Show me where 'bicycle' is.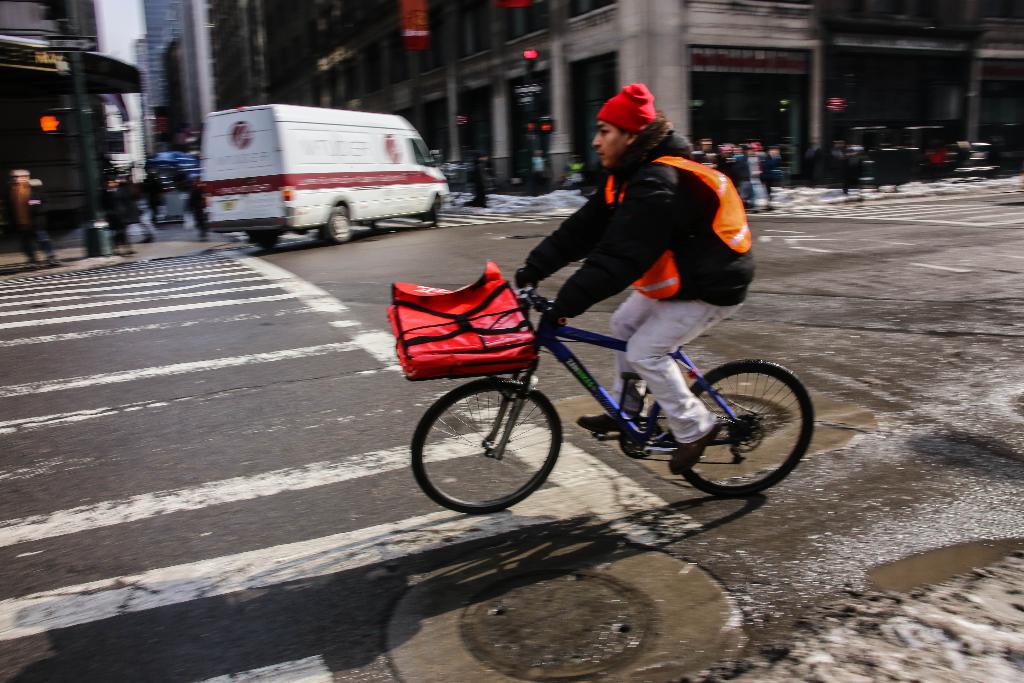
'bicycle' is at rect(390, 273, 827, 502).
